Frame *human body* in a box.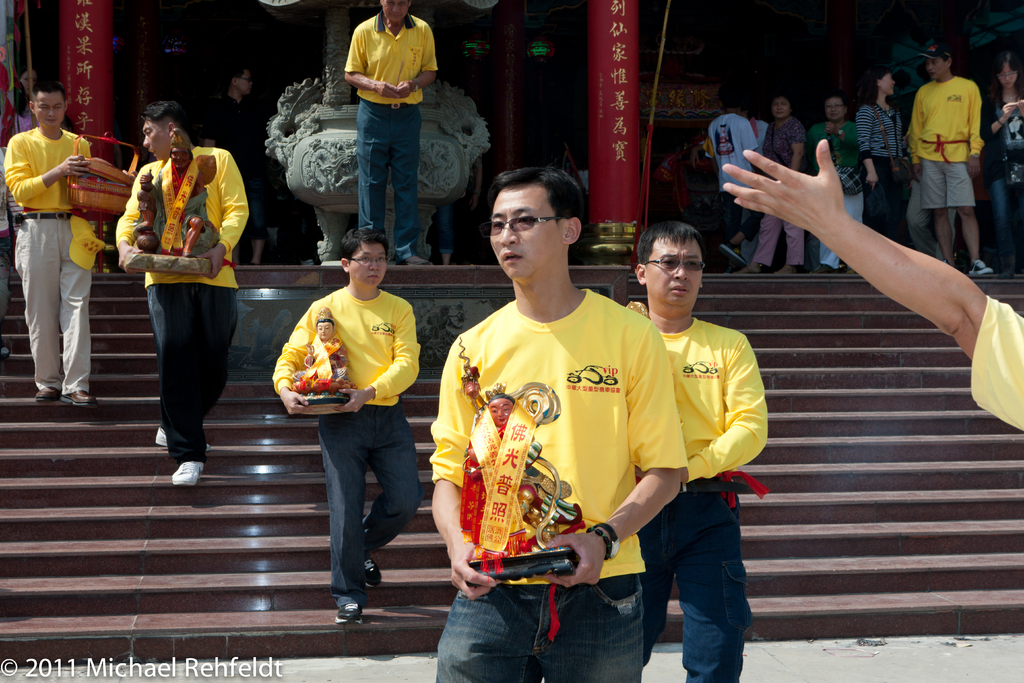
bbox=[810, 120, 867, 273].
